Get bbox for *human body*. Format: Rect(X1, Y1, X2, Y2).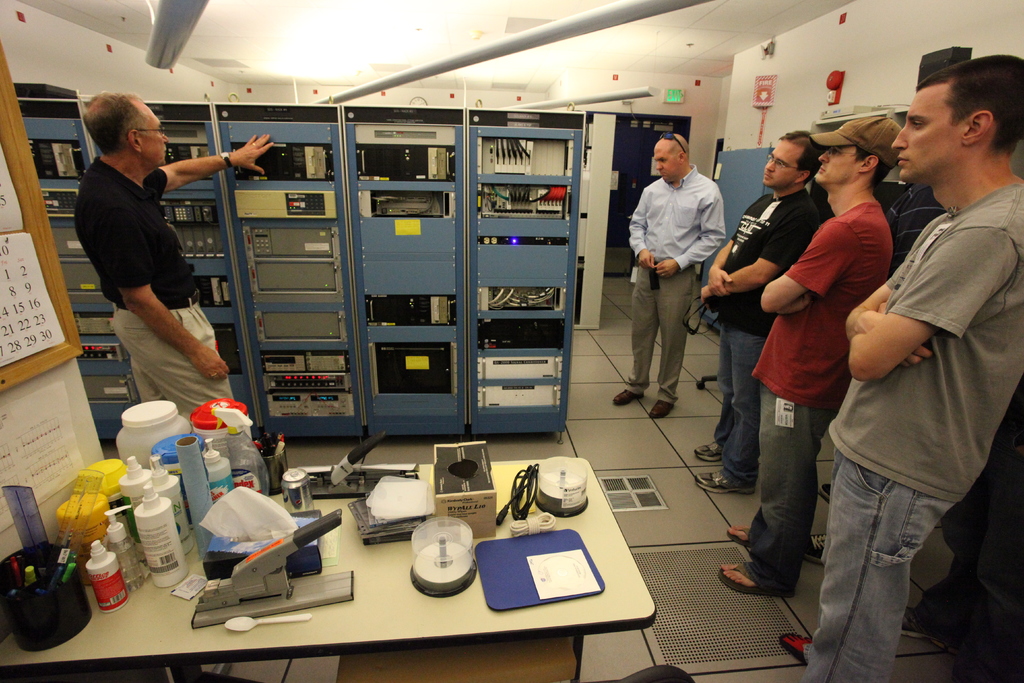
Rect(71, 134, 272, 427).
